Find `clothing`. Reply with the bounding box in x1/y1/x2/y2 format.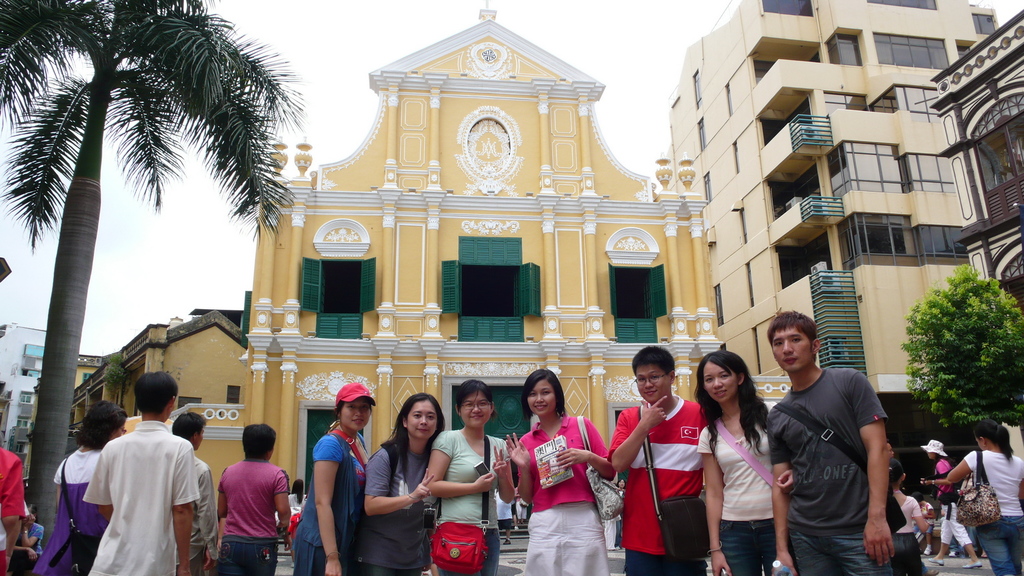
891/495/924/573.
